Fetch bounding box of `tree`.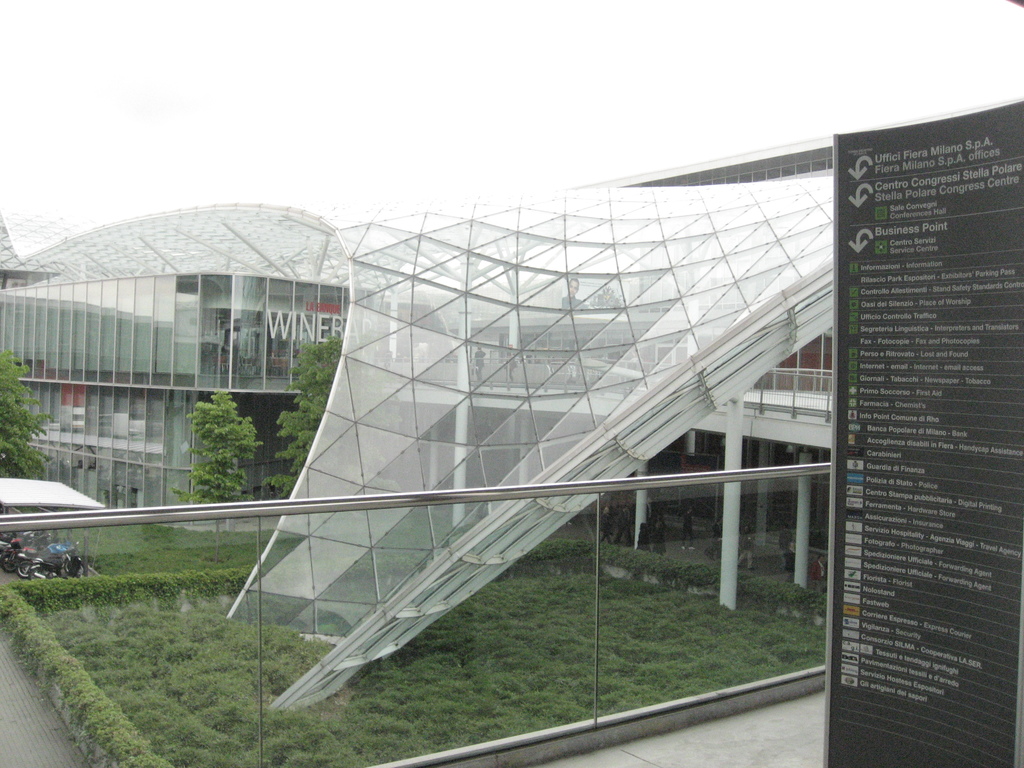
Bbox: bbox(0, 349, 52, 482).
